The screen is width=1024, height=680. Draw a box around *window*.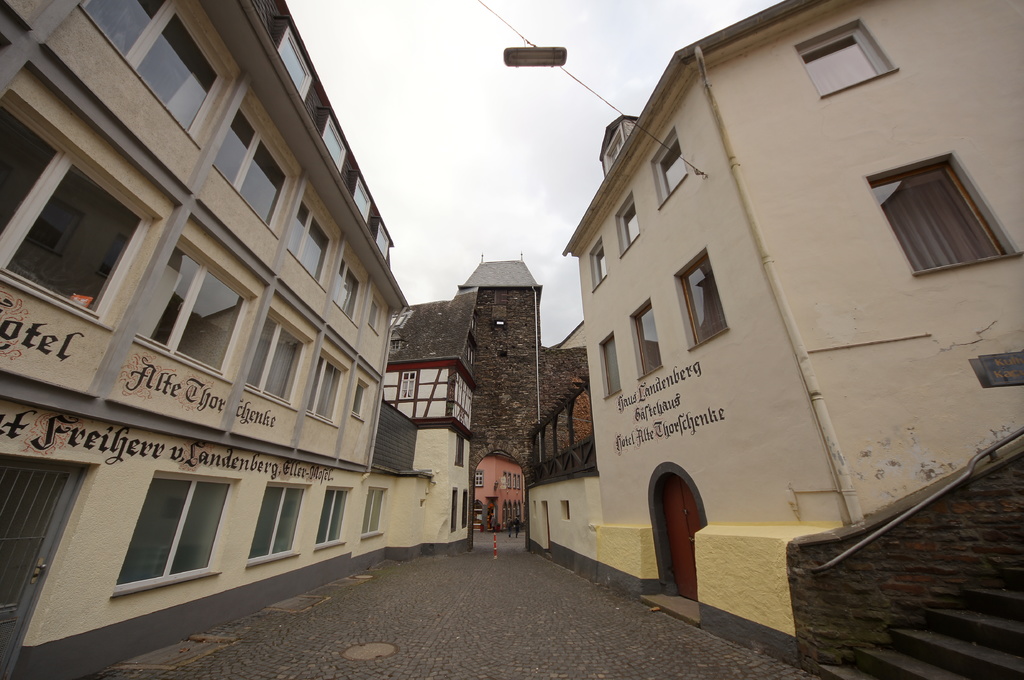
[x1=330, y1=262, x2=360, y2=316].
